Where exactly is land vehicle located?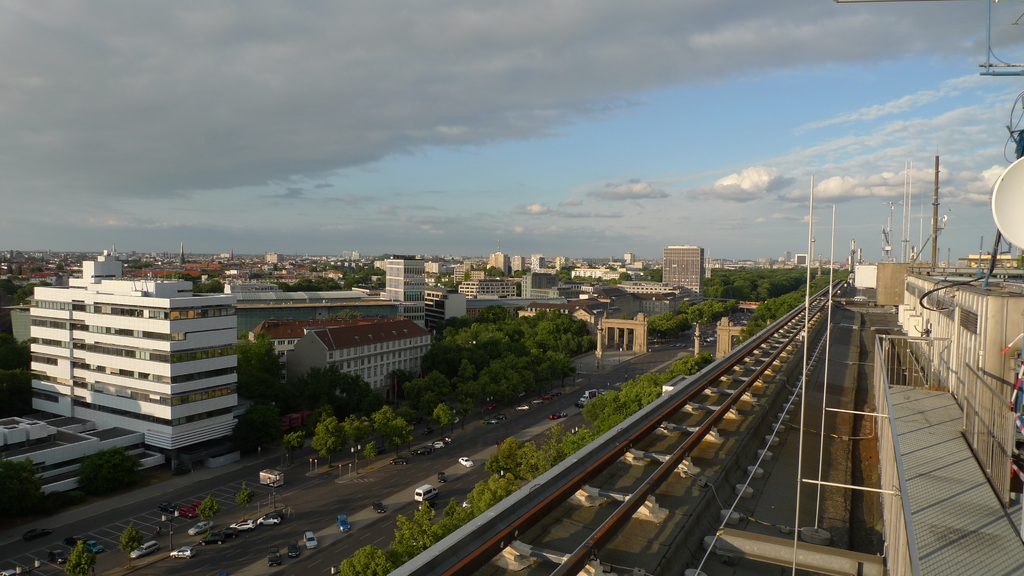
Its bounding box is crop(369, 499, 388, 517).
